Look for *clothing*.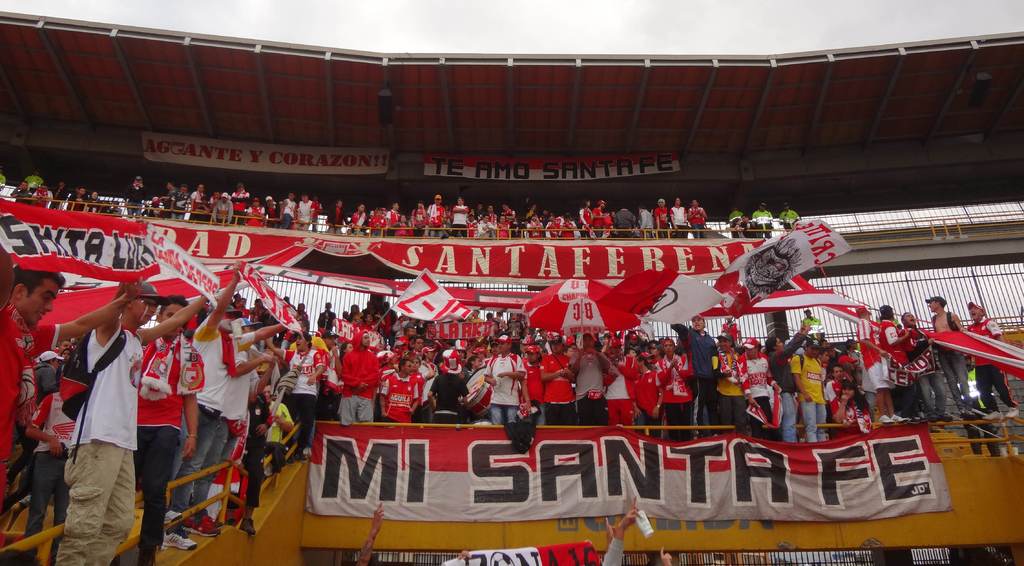
Found: x1=879, y1=316, x2=910, y2=406.
